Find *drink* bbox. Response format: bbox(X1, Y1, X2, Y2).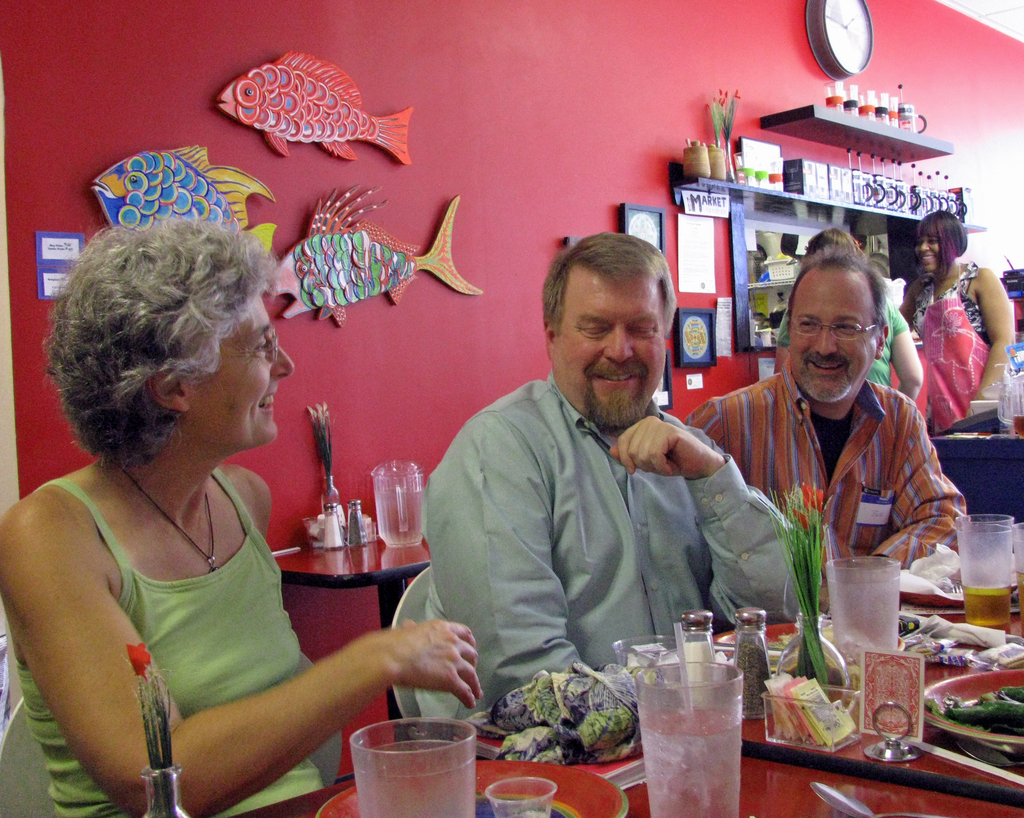
bbox(1011, 413, 1023, 435).
